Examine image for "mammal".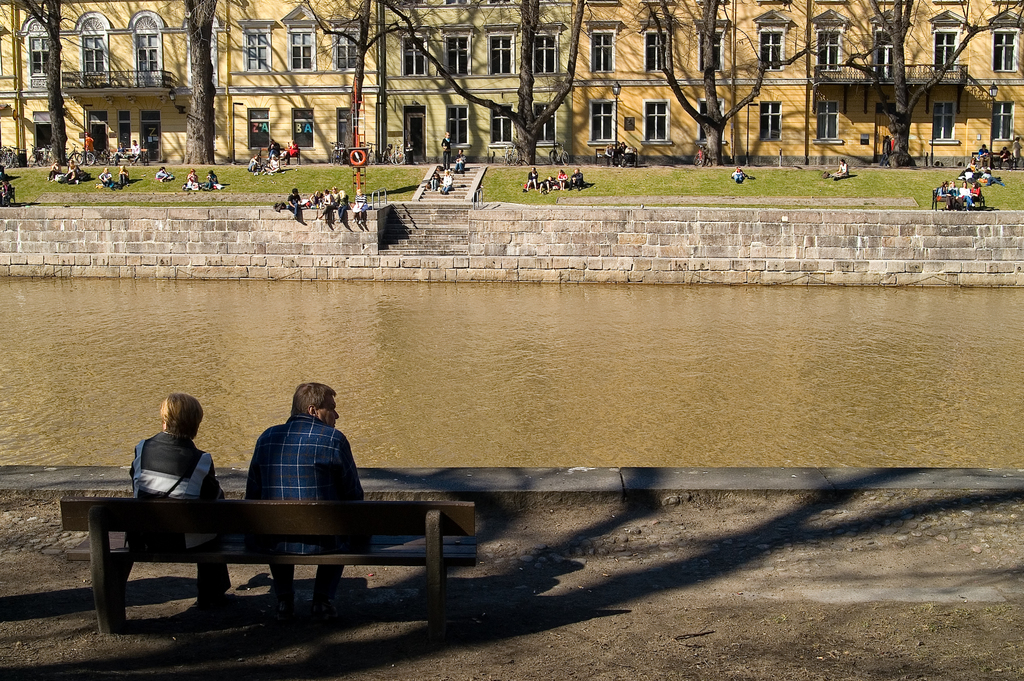
Examination result: <bbox>957, 171, 963, 177</bbox>.
